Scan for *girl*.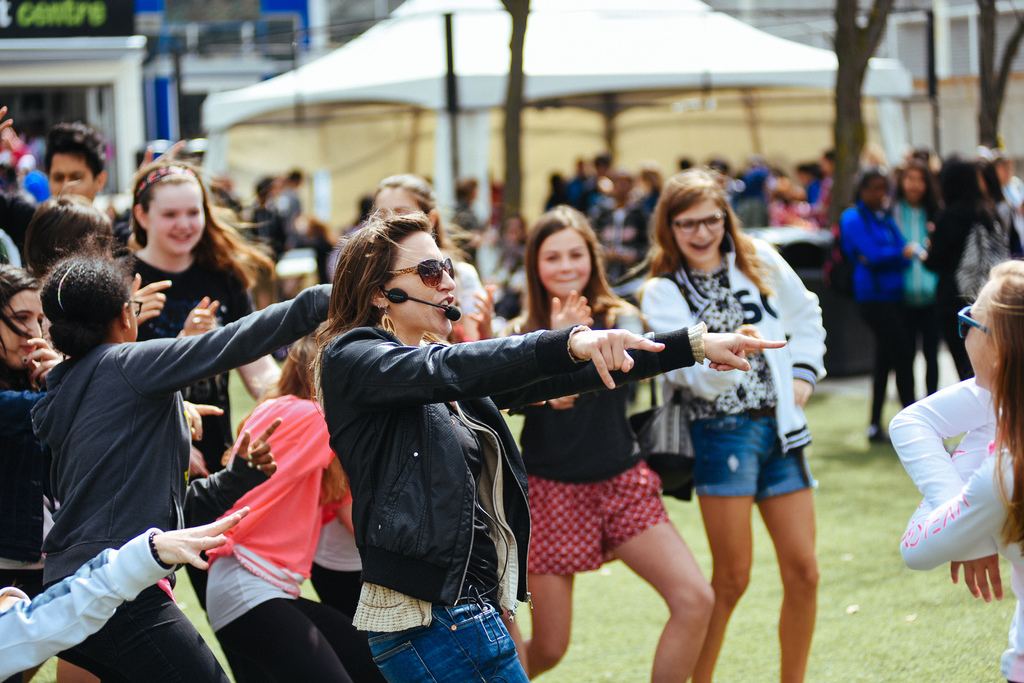
Scan result: BBox(1, 255, 223, 682).
